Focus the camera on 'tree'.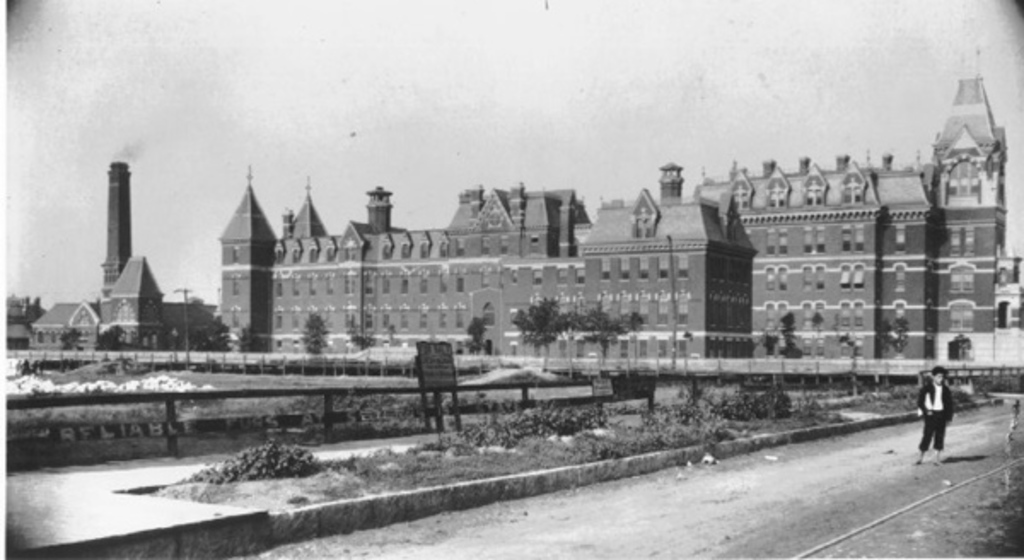
Focus region: rect(887, 314, 911, 359).
